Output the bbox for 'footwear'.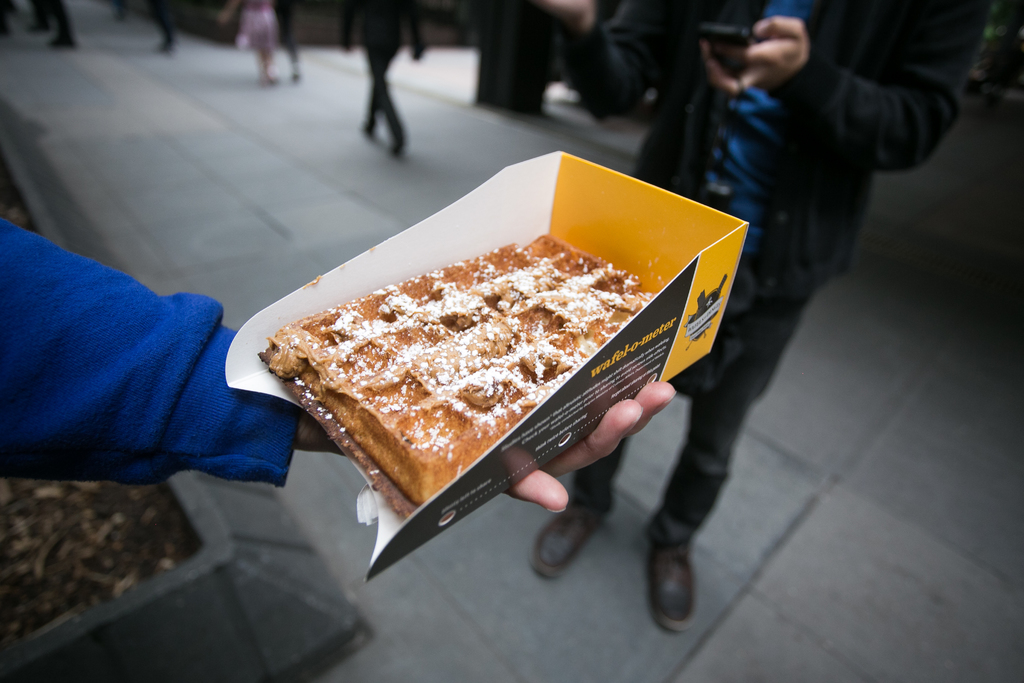
bbox=(533, 438, 628, 577).
